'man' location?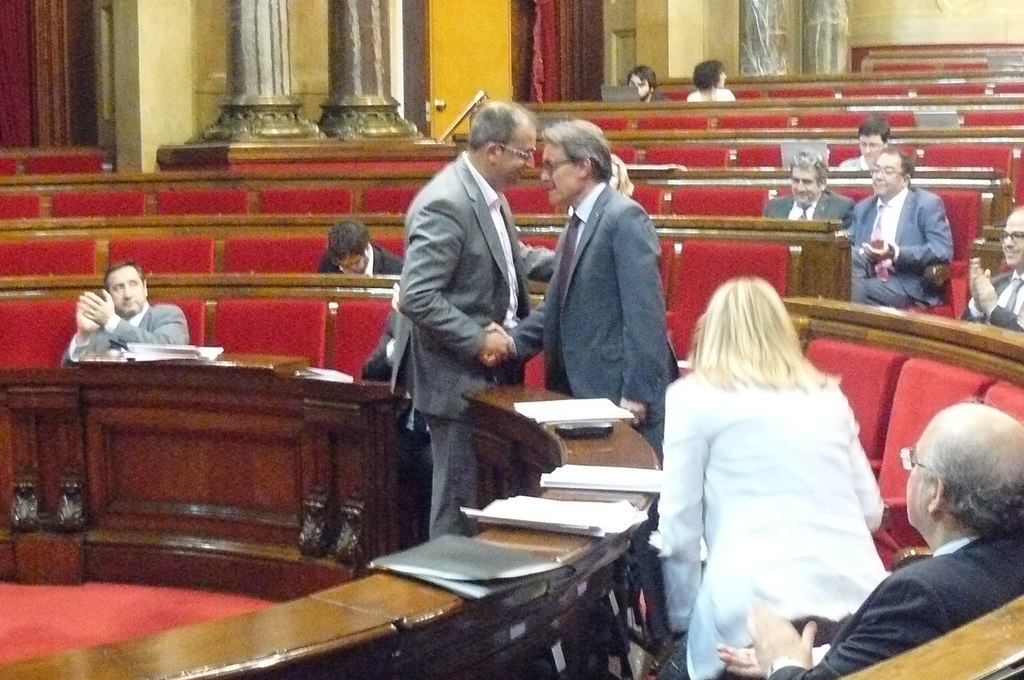
box=[957, 206, 1023, 332]
